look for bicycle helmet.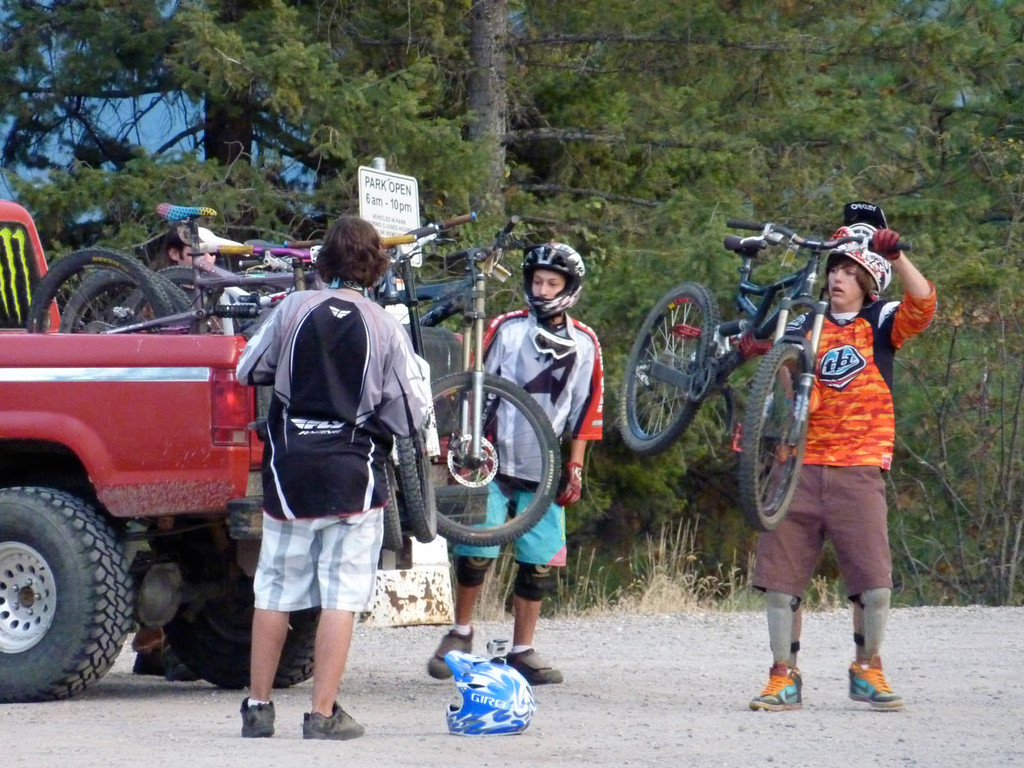
Found: left=523, top=247, right=581, bottom=315.
